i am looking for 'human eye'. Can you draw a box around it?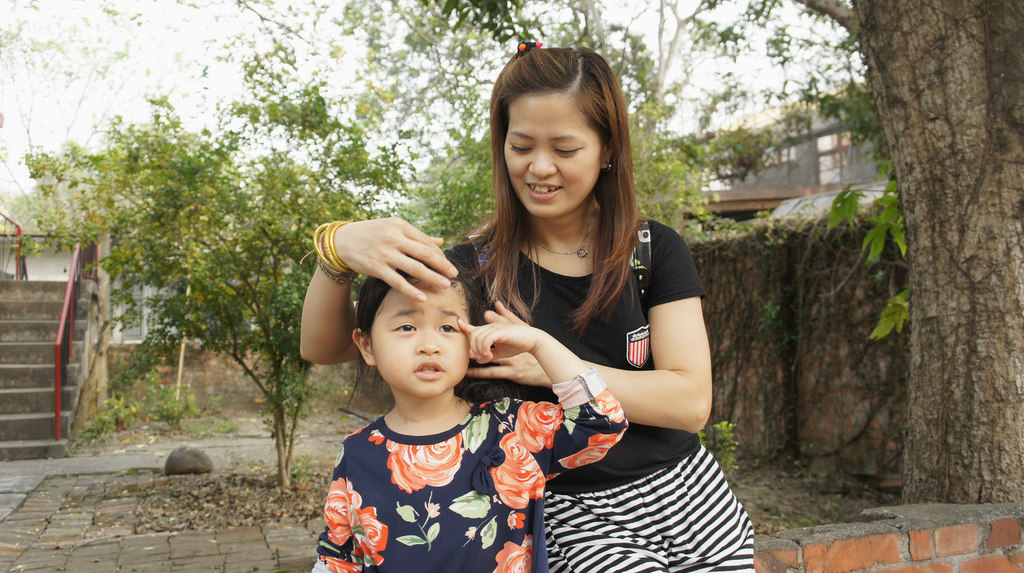
Sure, the bounding box is detection(552, 141, 582, 157).
